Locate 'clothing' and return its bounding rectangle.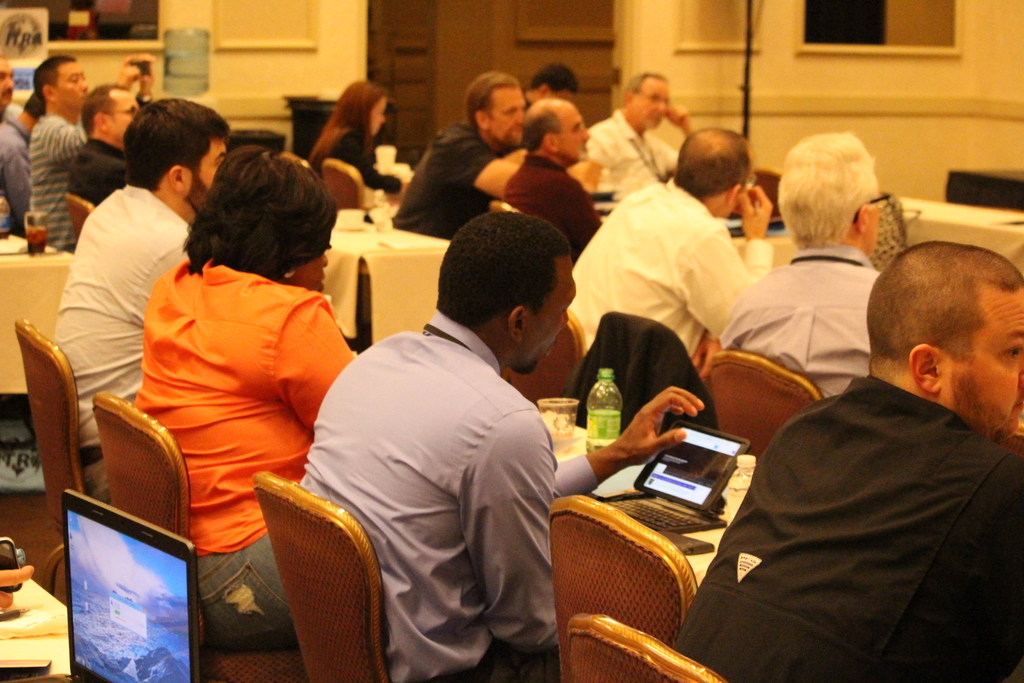
{"left": 571, "top": 109, "right": 685, "bottom": 214}.
